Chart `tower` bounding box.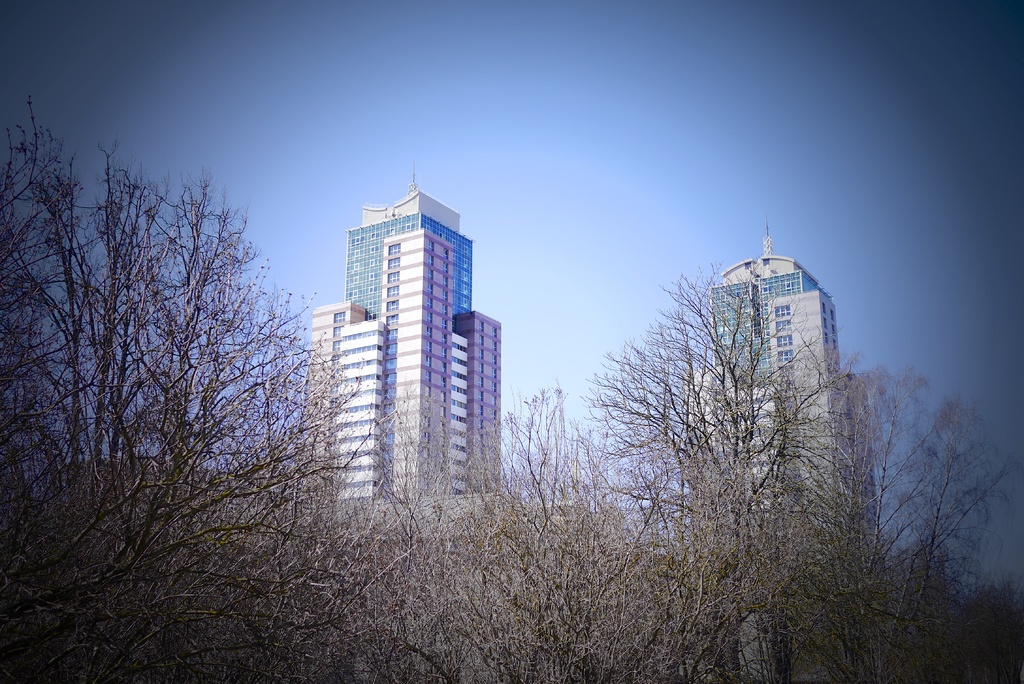
Charted: [674,223,893,573].
